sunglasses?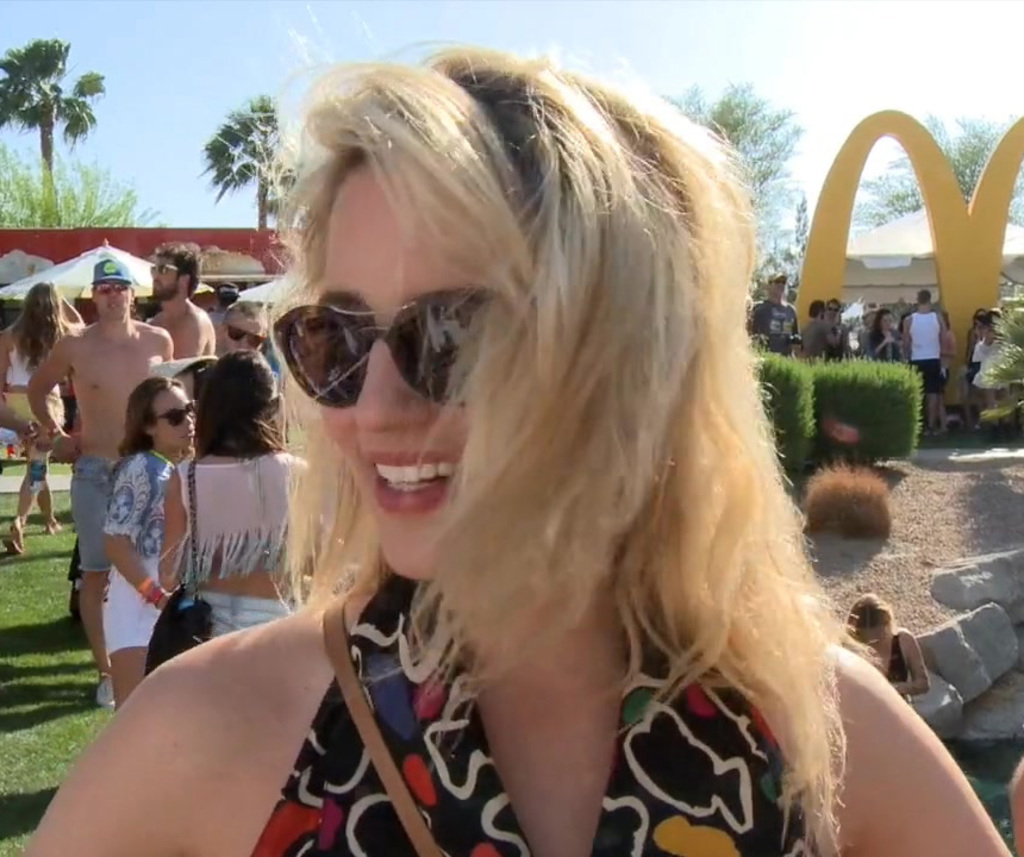
x1=270 y1=288 x2=527 y2=406
